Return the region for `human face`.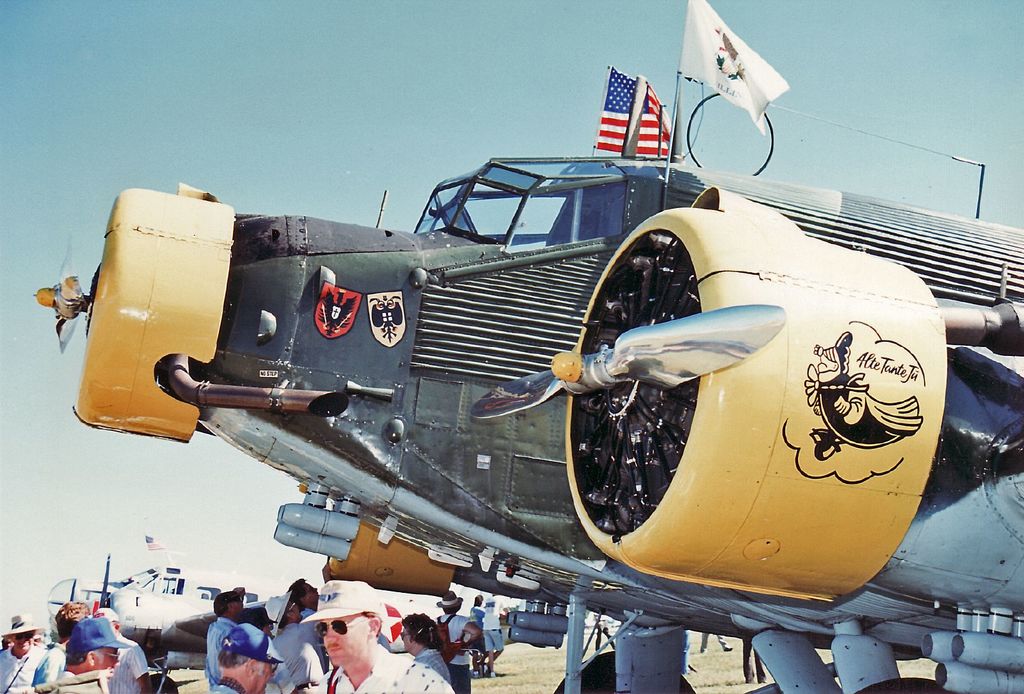
bbox=(250, 659, 276, 693).
